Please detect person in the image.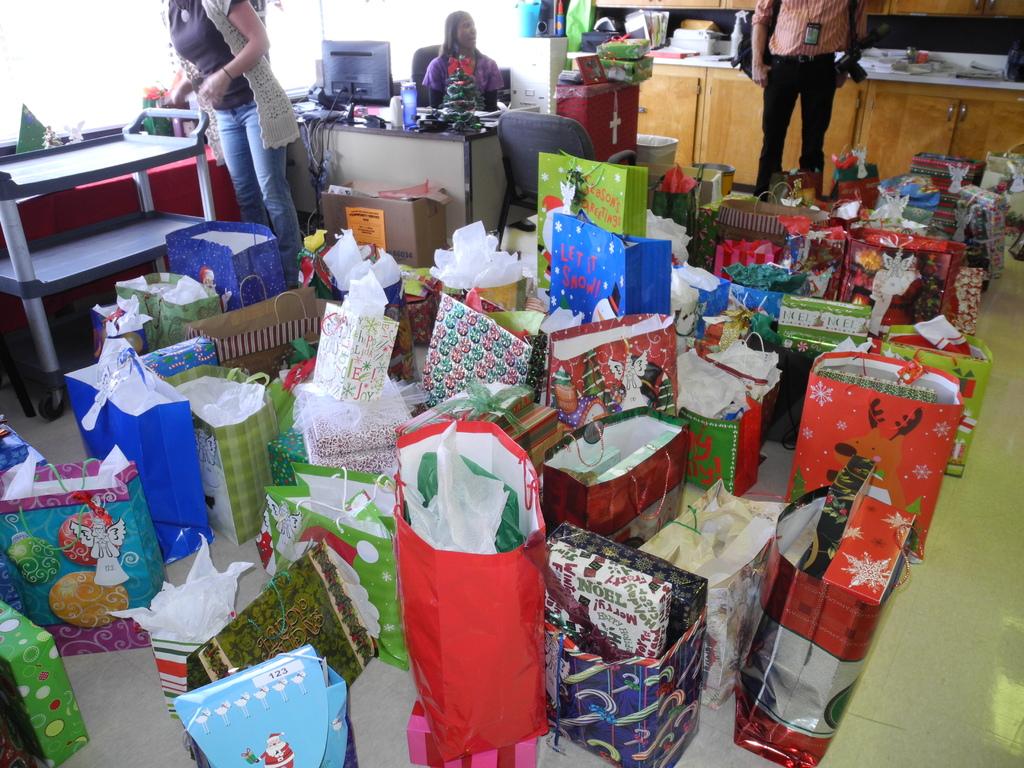
162/0/305/264.
